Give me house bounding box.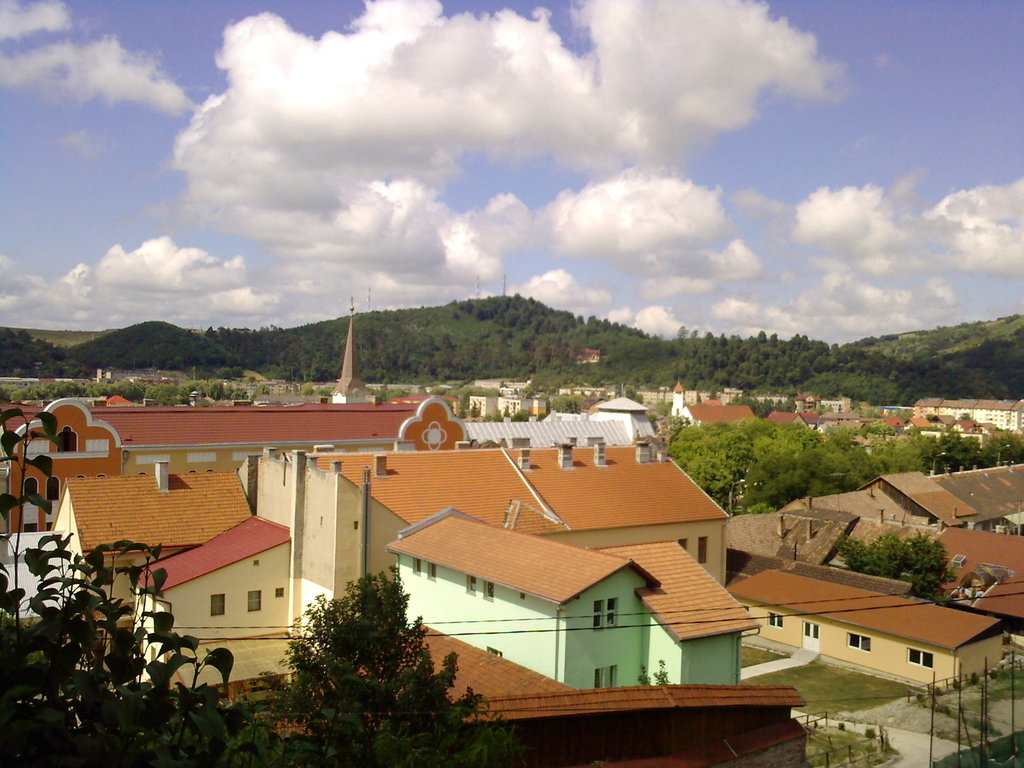
bbox(767, 410, 828, 429).
